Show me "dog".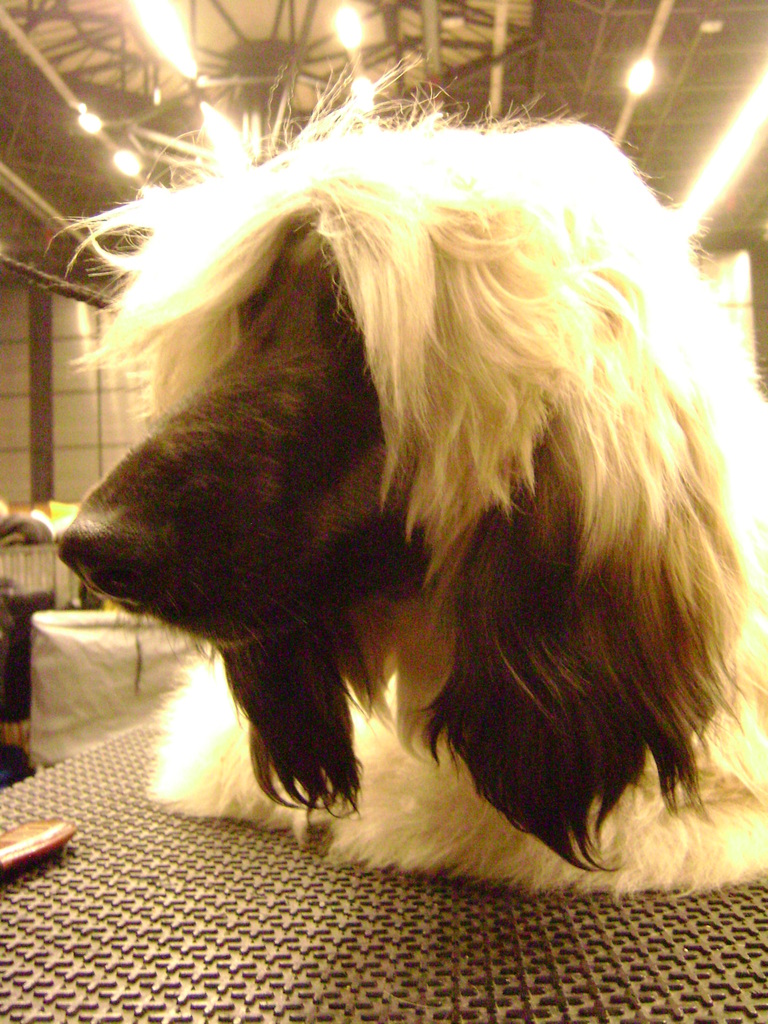
"dog" is here: 45, 55, 767, 909.
